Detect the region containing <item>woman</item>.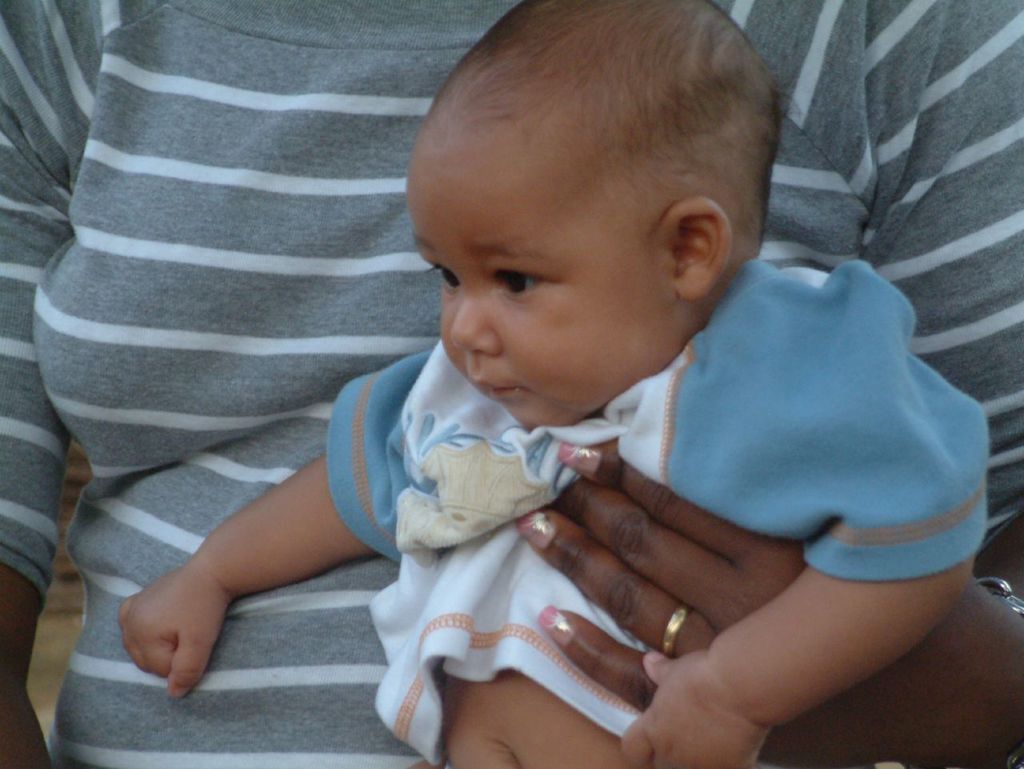
(98, 31, 1002, 740).
